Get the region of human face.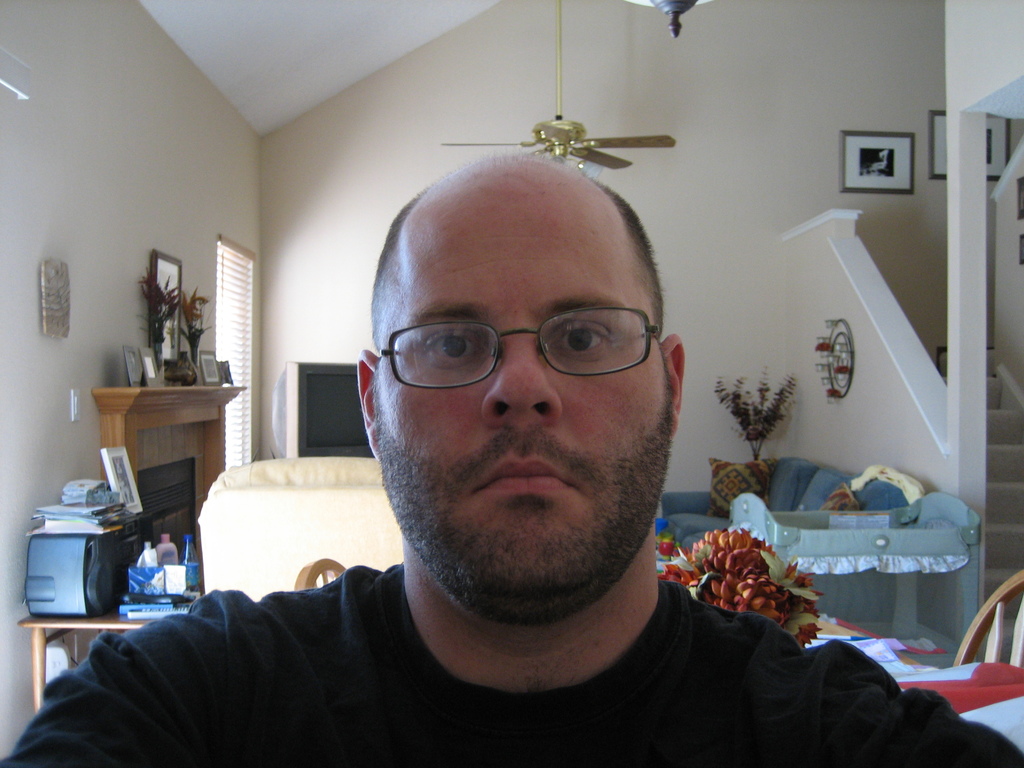
bbox=(372, 199, 678, 610).
